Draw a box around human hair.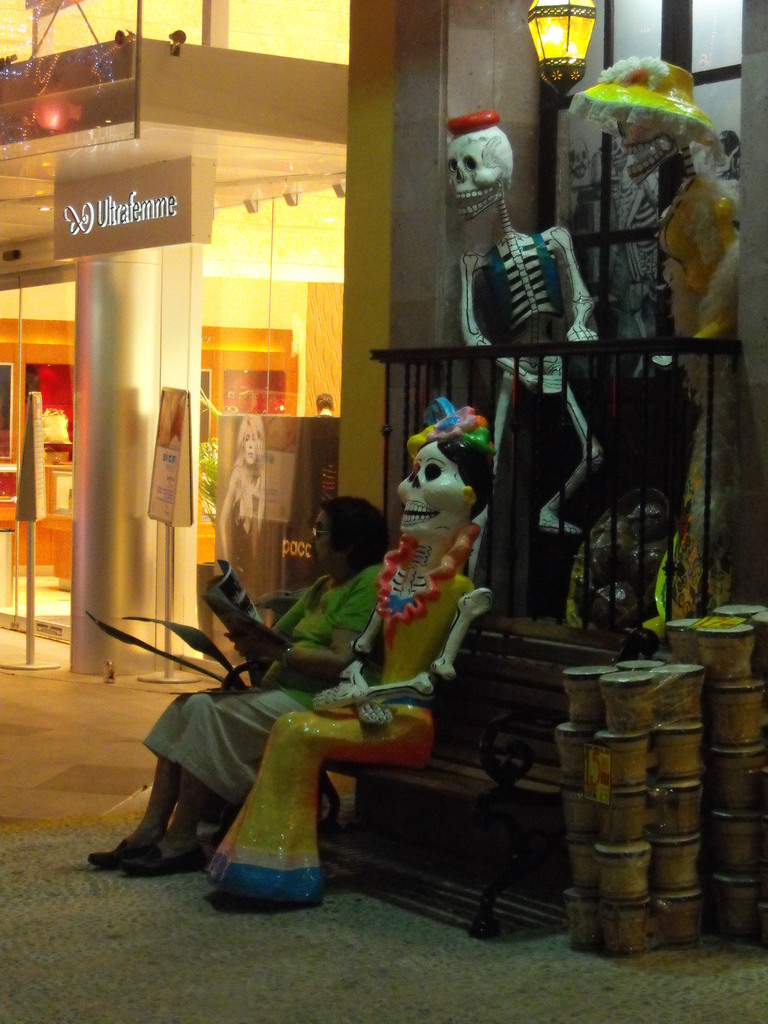
l=317, t=490, r=381, b=581.
